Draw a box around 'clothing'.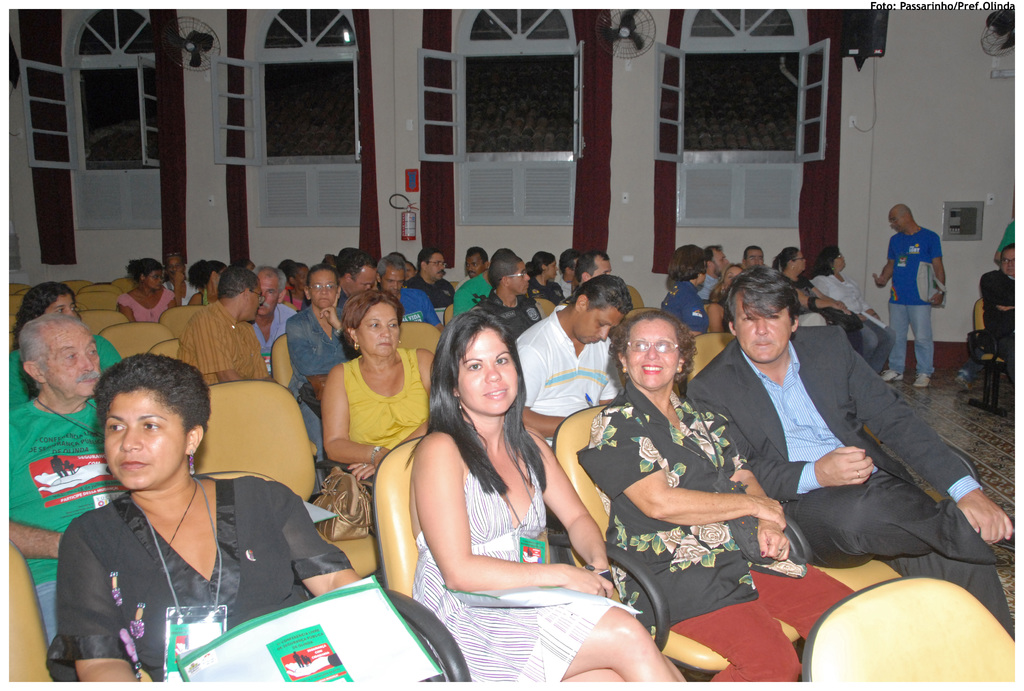
region(883, 225, 953, 383).
